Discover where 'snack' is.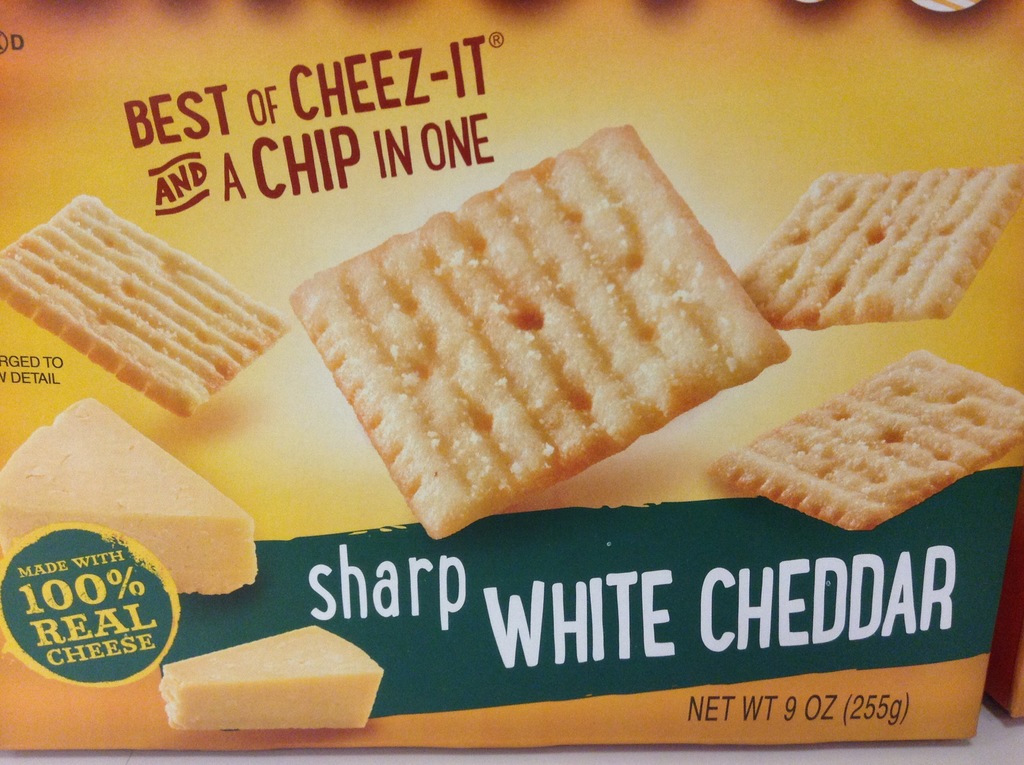
Discovered at x1=0 y1=193 x2=292 y2=417.
